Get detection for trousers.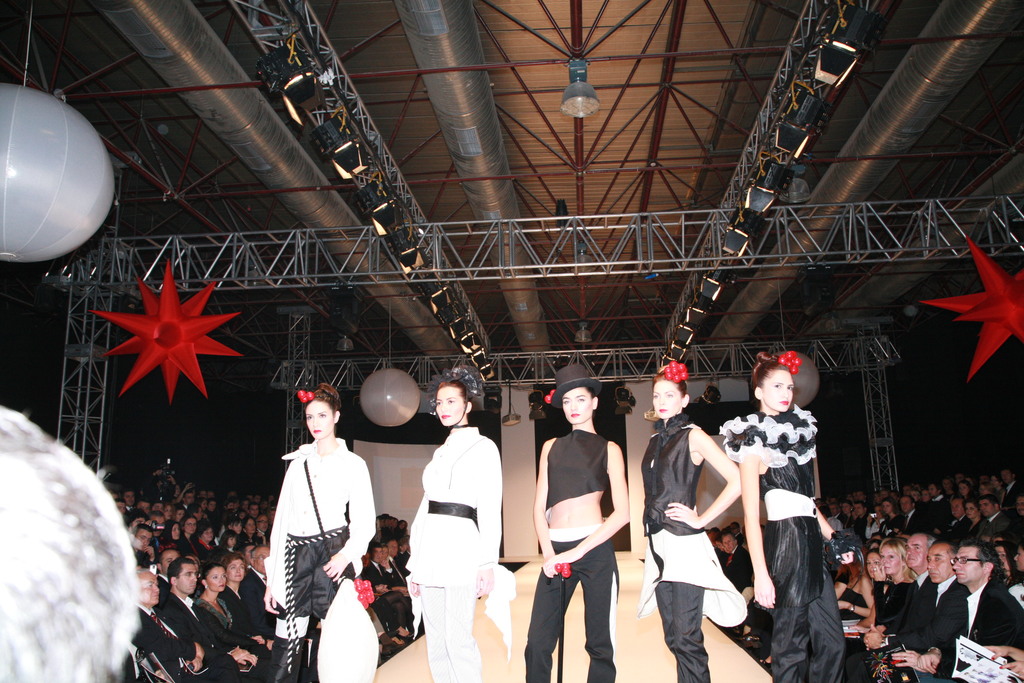
Detection: <box>222,639,272,682</box>.
